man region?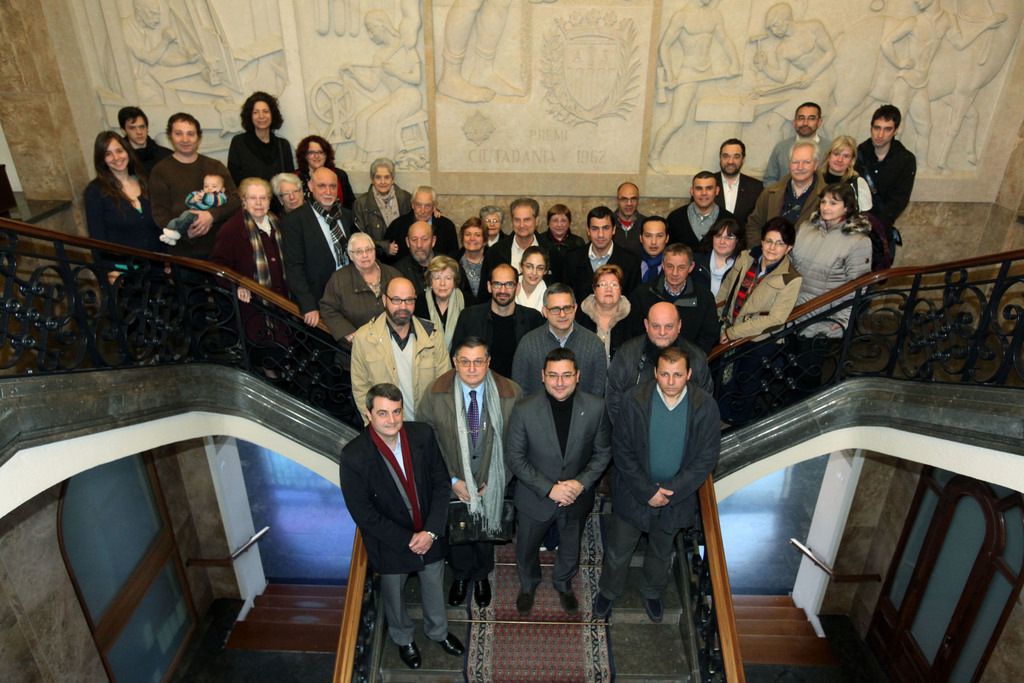
[x1=124, y1=90, x2=179, y2=175]
